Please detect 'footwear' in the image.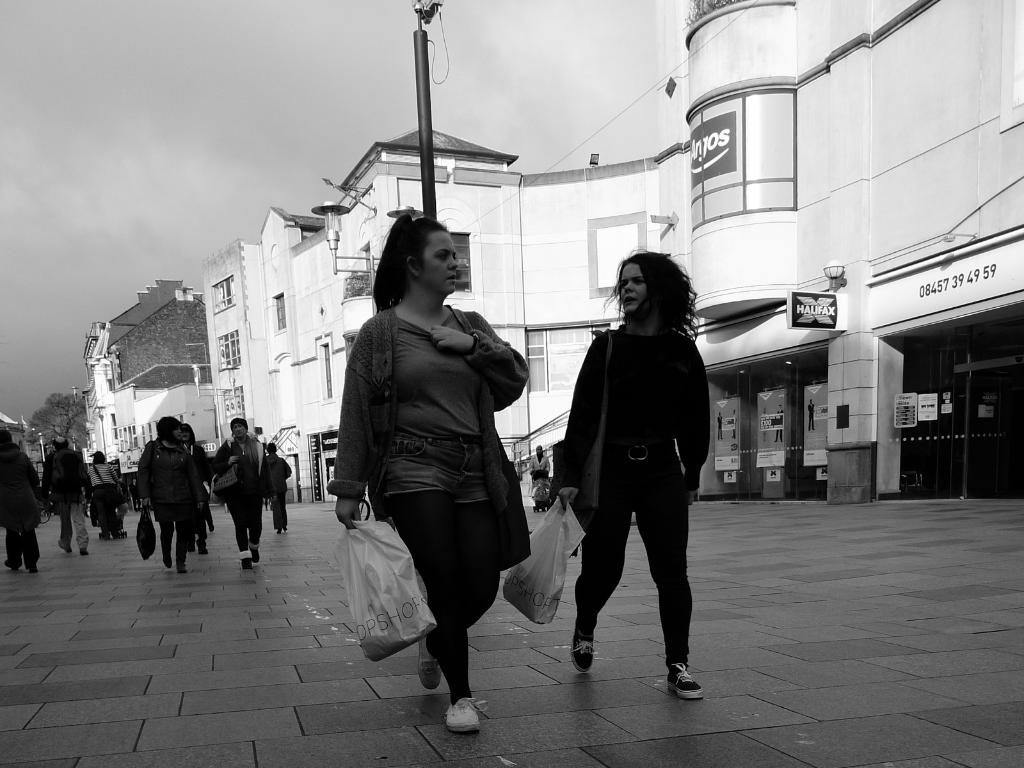
crop(252, 548, 259, 561).
